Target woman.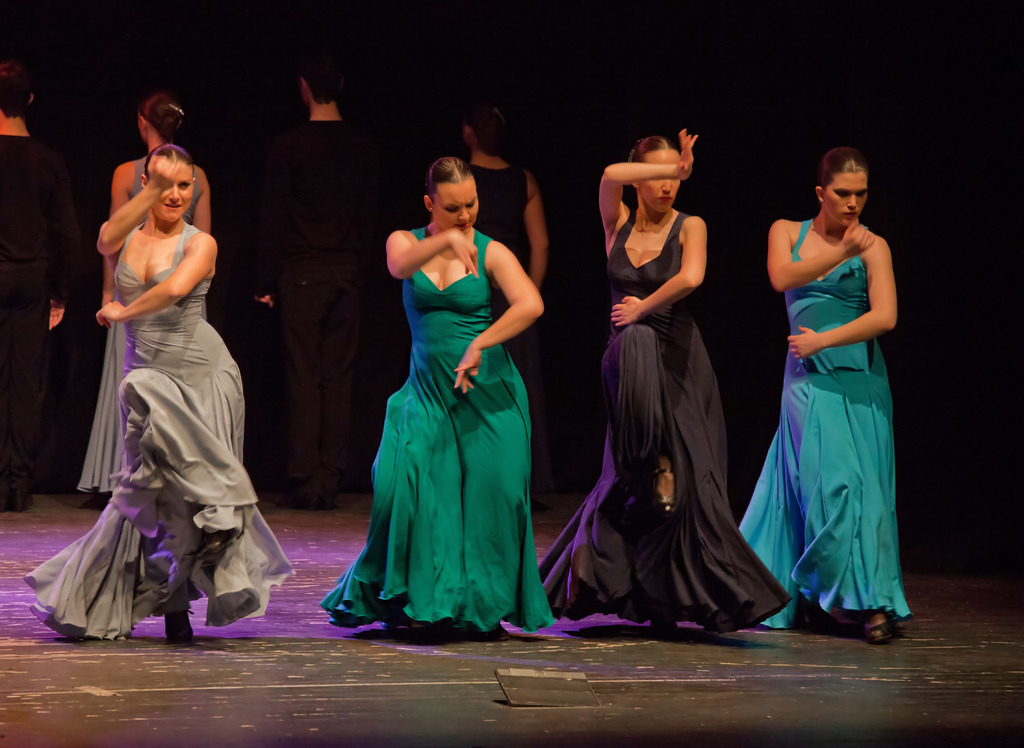
Target region: [735, 147, 911, 647].
